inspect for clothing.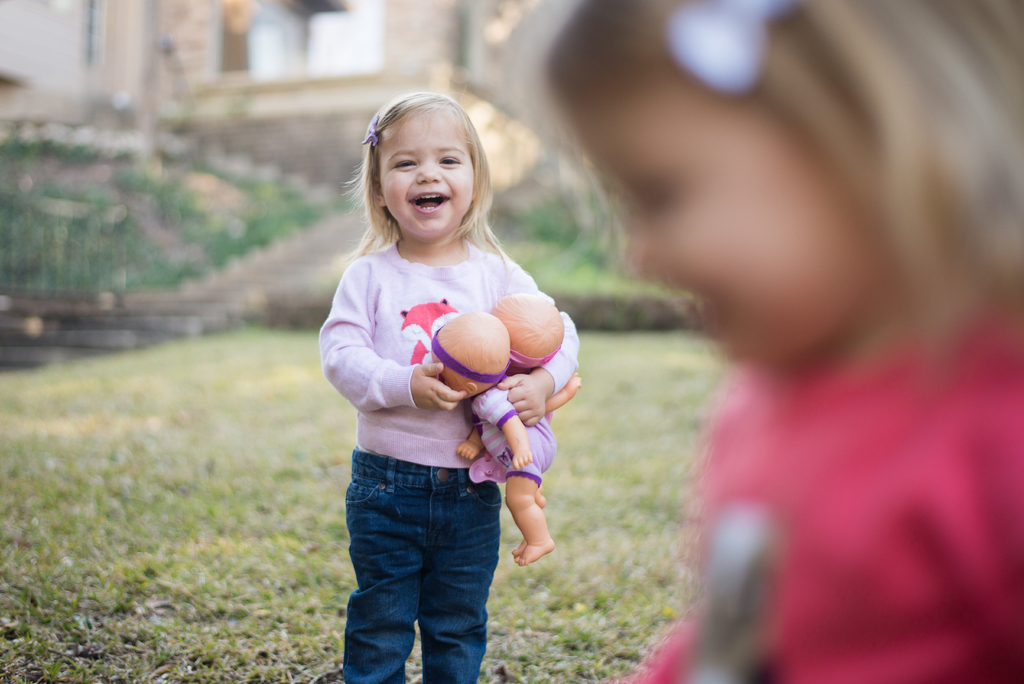
Inspection: (left=319, top=240, right=580, bottom=683).
